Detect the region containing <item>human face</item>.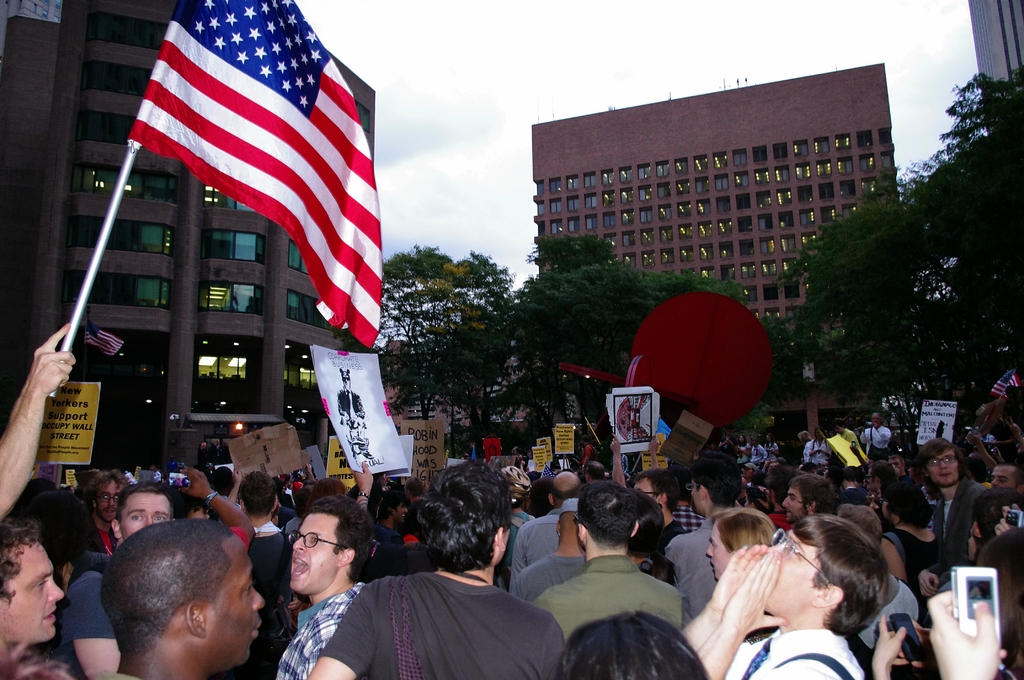
region(764, 527, 828, 614).
